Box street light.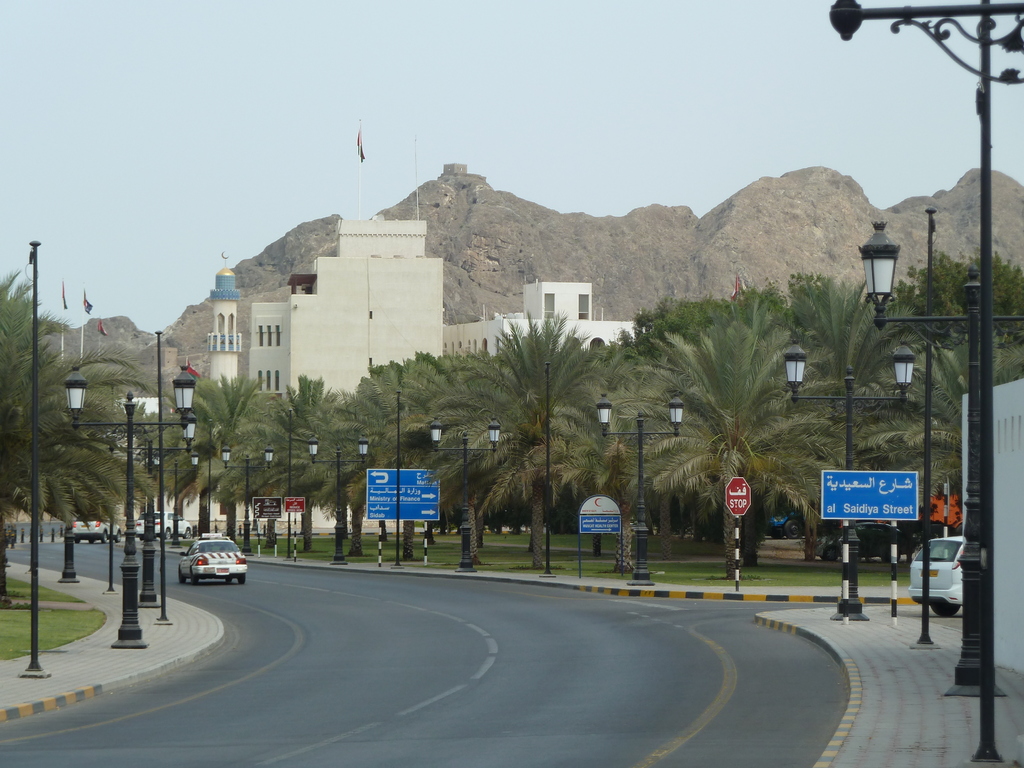
51:367:196:660.
